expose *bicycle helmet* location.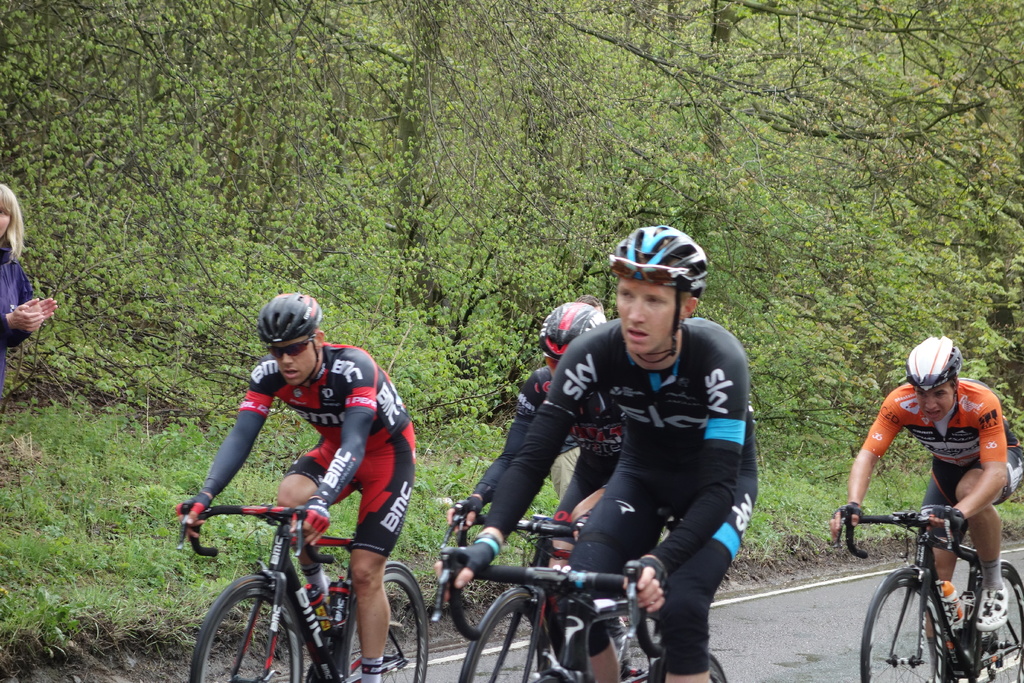
Exposed at region(257, 293, 323, 345).
